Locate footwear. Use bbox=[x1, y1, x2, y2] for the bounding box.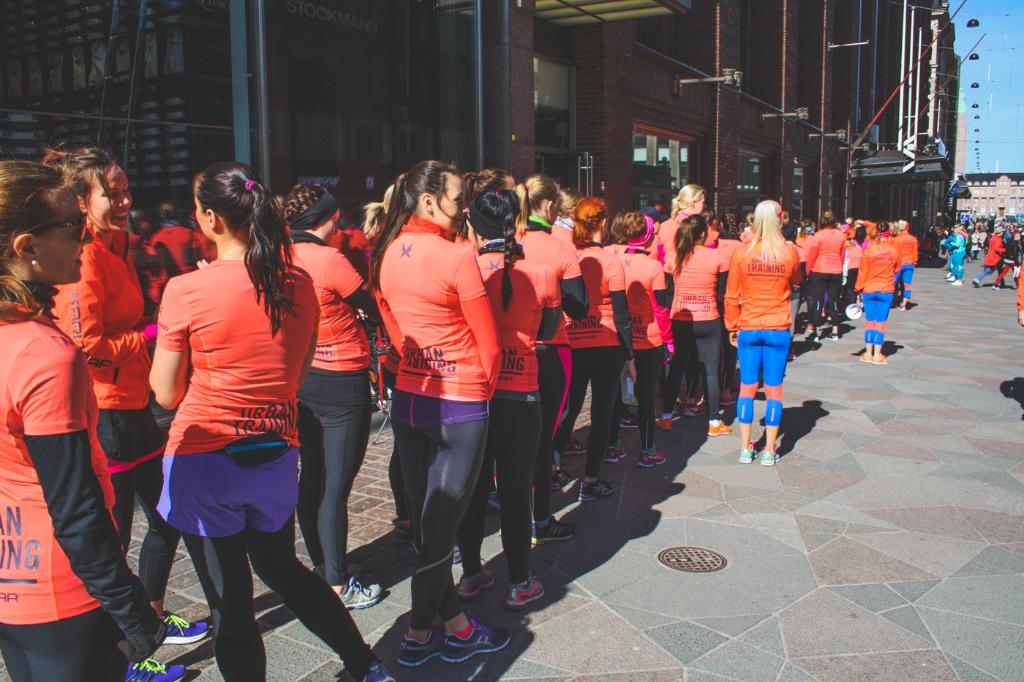
bbox=[125, 659, 187, 681].
